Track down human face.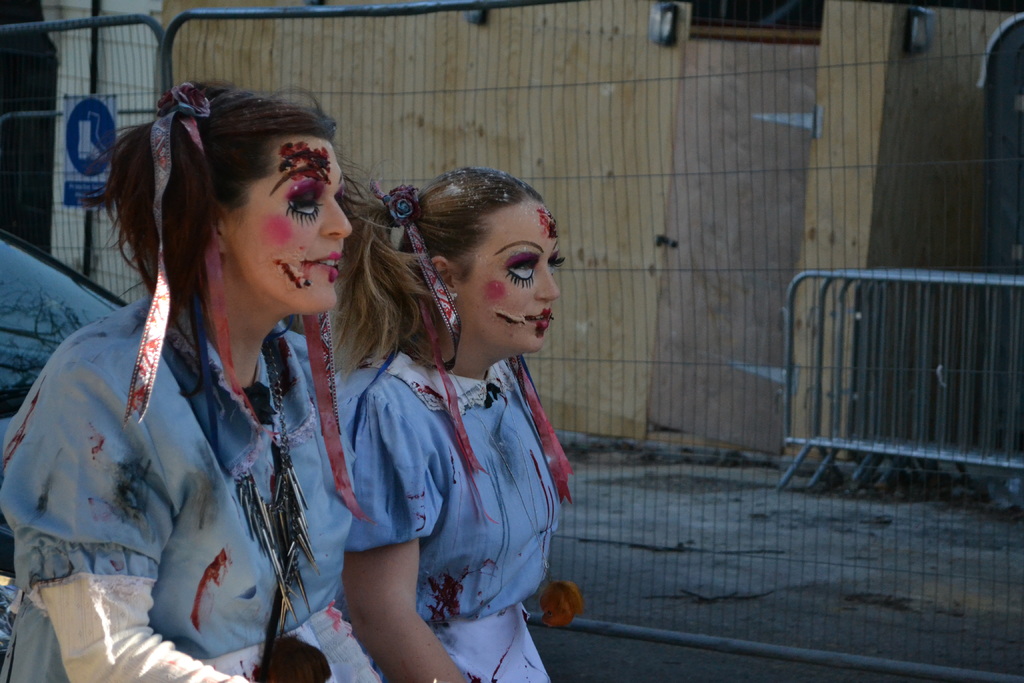
Tracked to detection(229, 133, 346, 309).
